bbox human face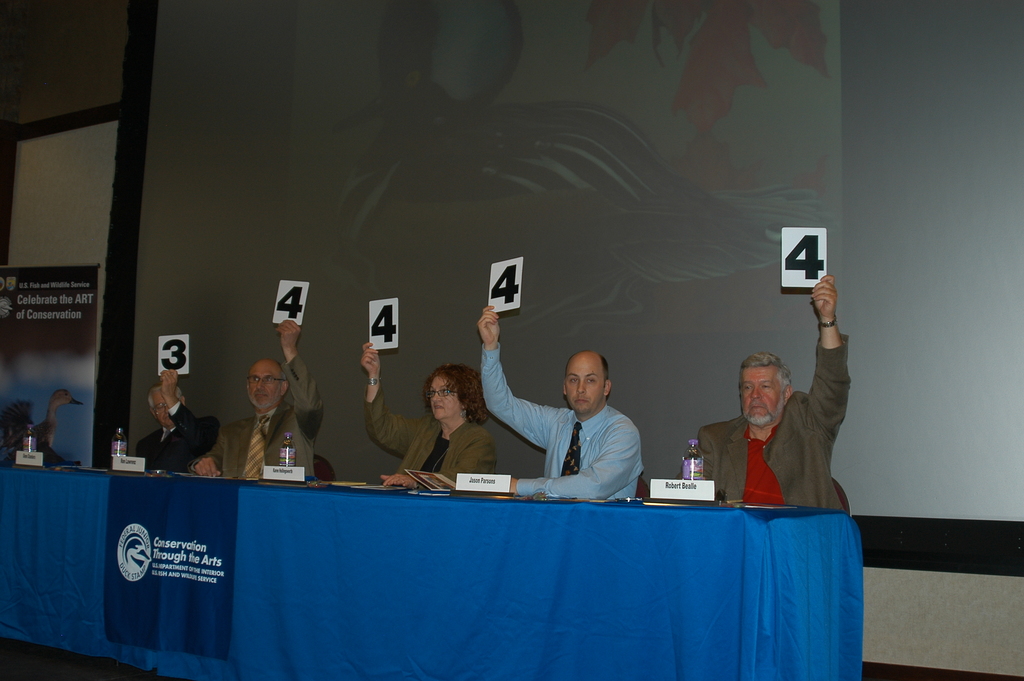
BBox(154, 392, 168, 420)
